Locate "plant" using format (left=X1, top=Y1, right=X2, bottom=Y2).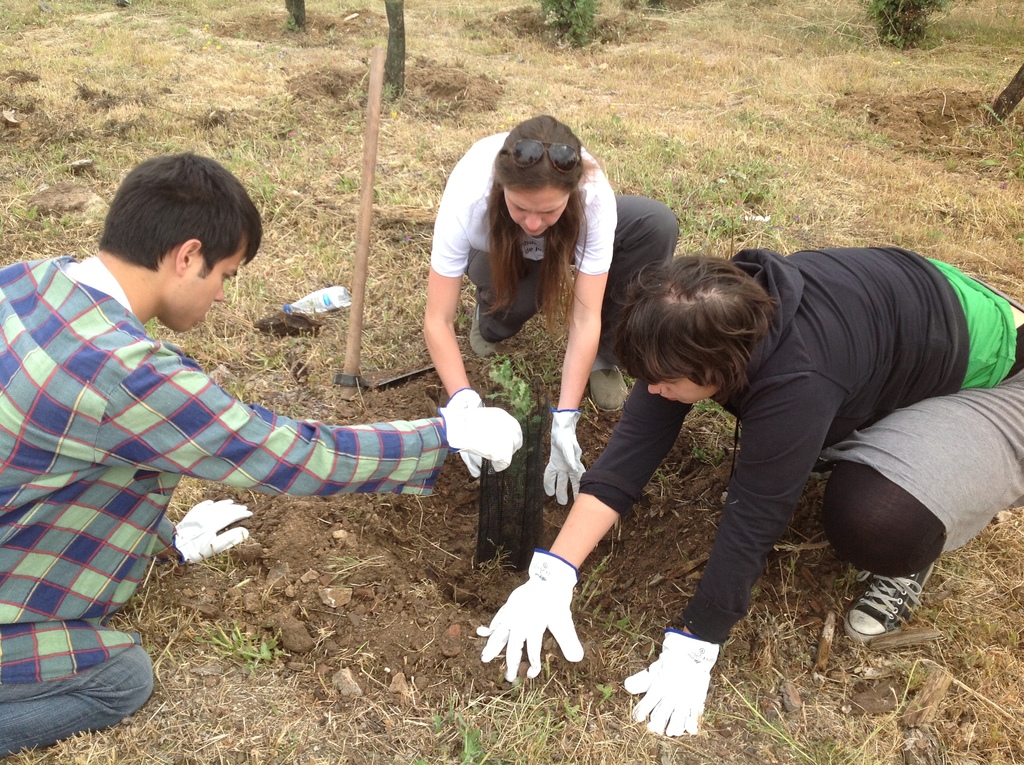
(left=408, top=726, right=484, bottom=764).
